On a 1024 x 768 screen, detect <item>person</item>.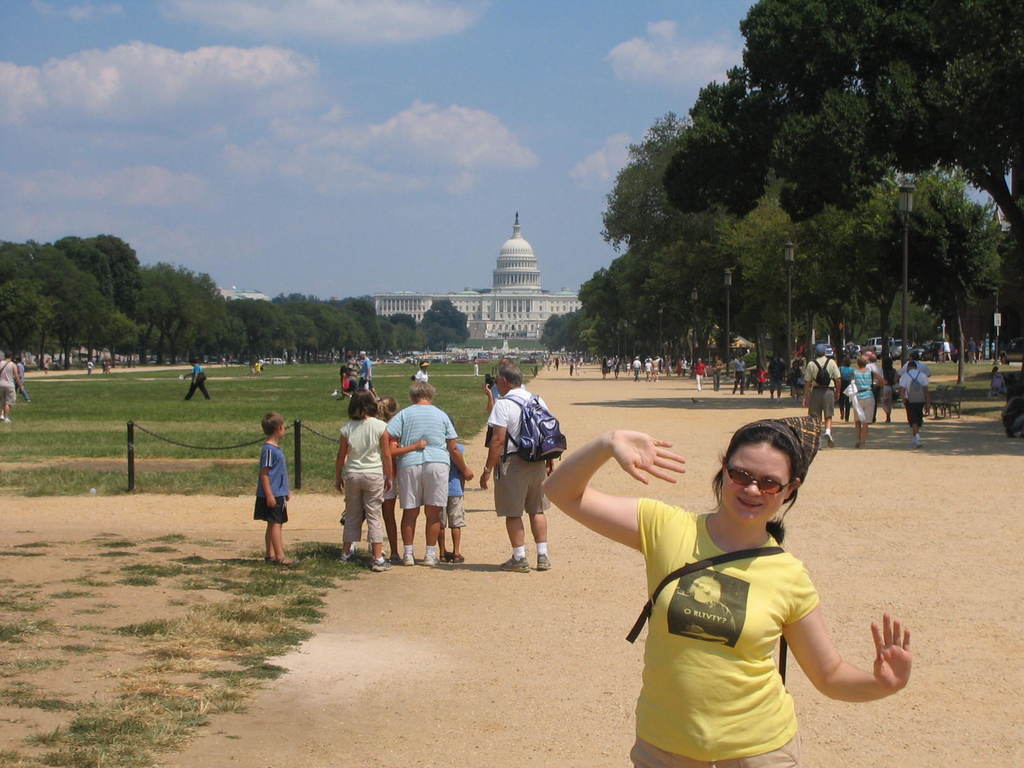
[x1=338, y1=361, x2=351, y2=402].
